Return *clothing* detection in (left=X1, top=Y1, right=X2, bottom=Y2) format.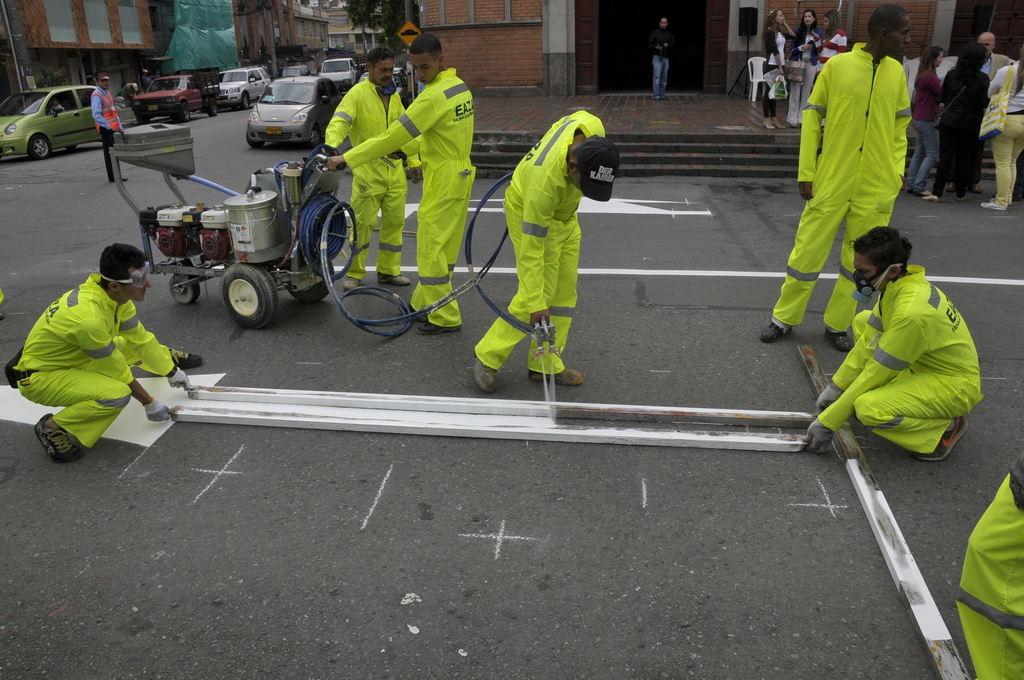
(left=652, top=26, right=671, bottom=100).
